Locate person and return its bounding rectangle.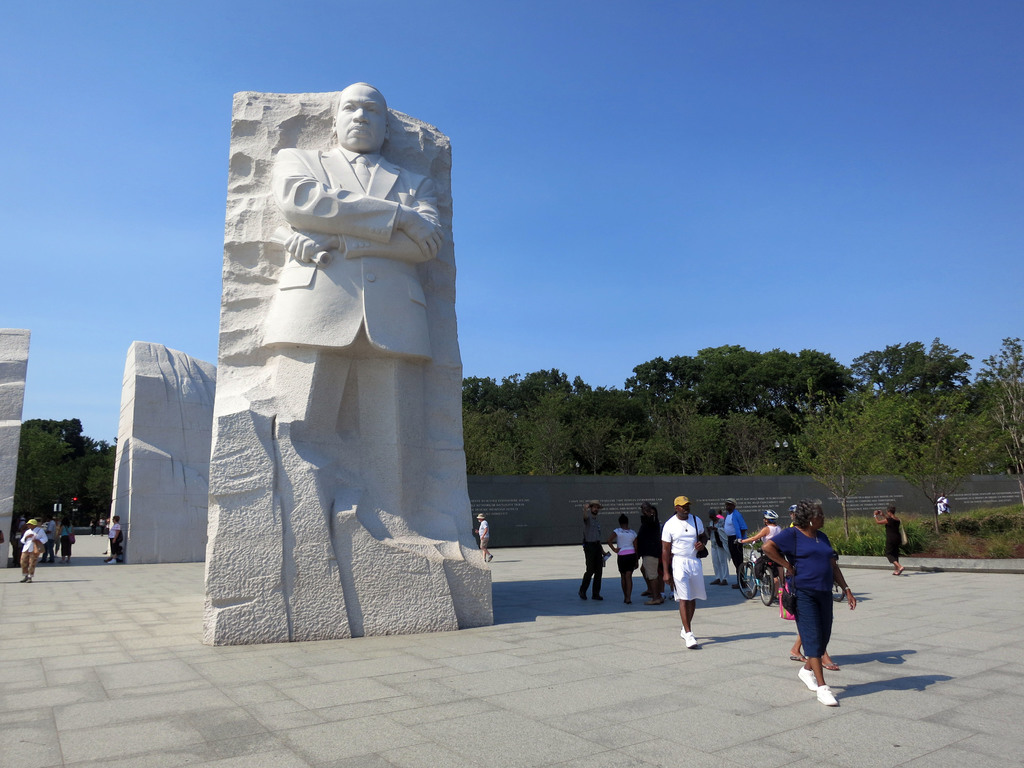
locate(936, 489, 950, 519).
